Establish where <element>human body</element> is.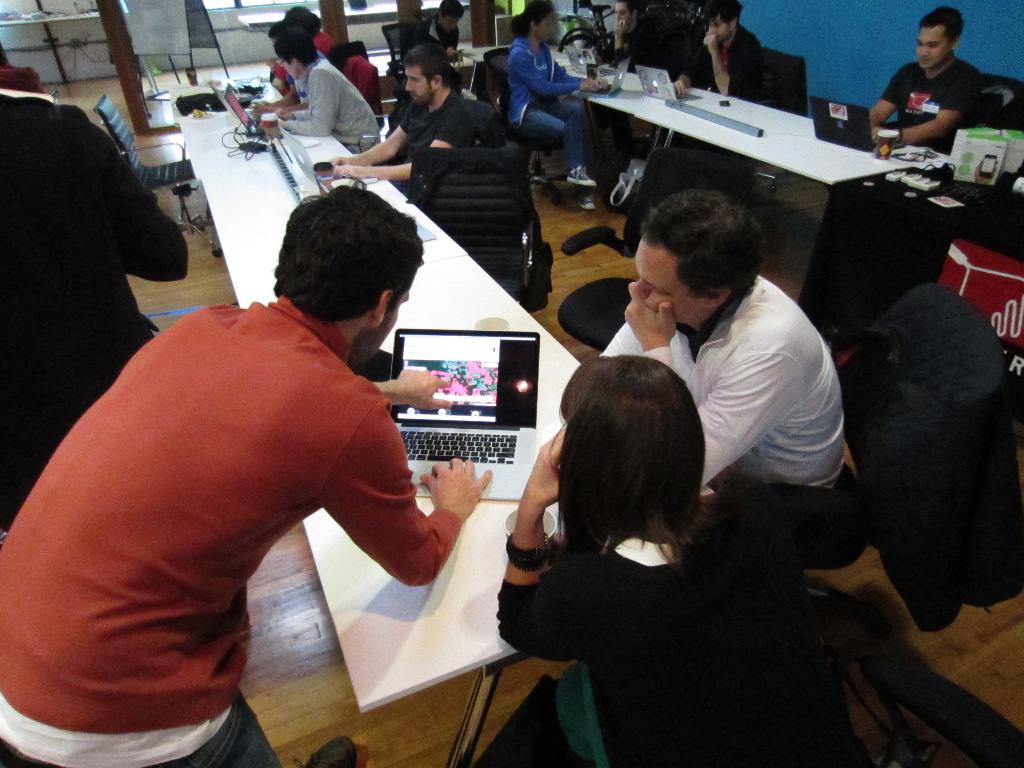
Established at x1=415 y1=0 x2=460 y2=56.
